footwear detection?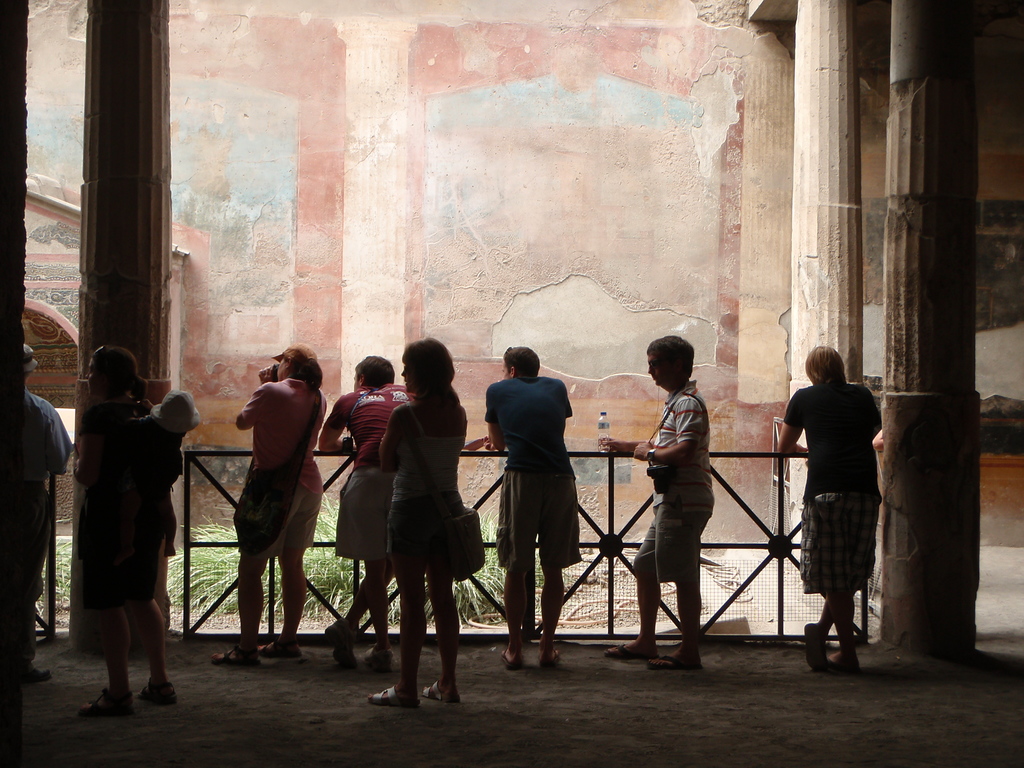
<region>540, 645, 562, 669</region>
